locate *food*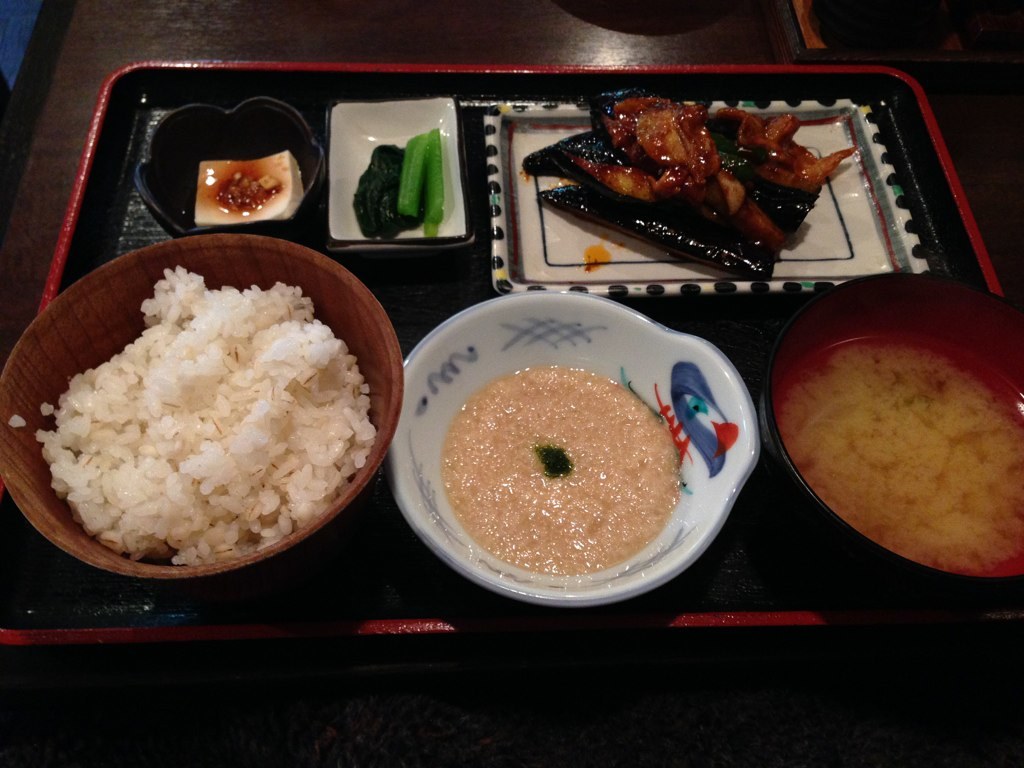
select_region(36, 268, 374, 568)
